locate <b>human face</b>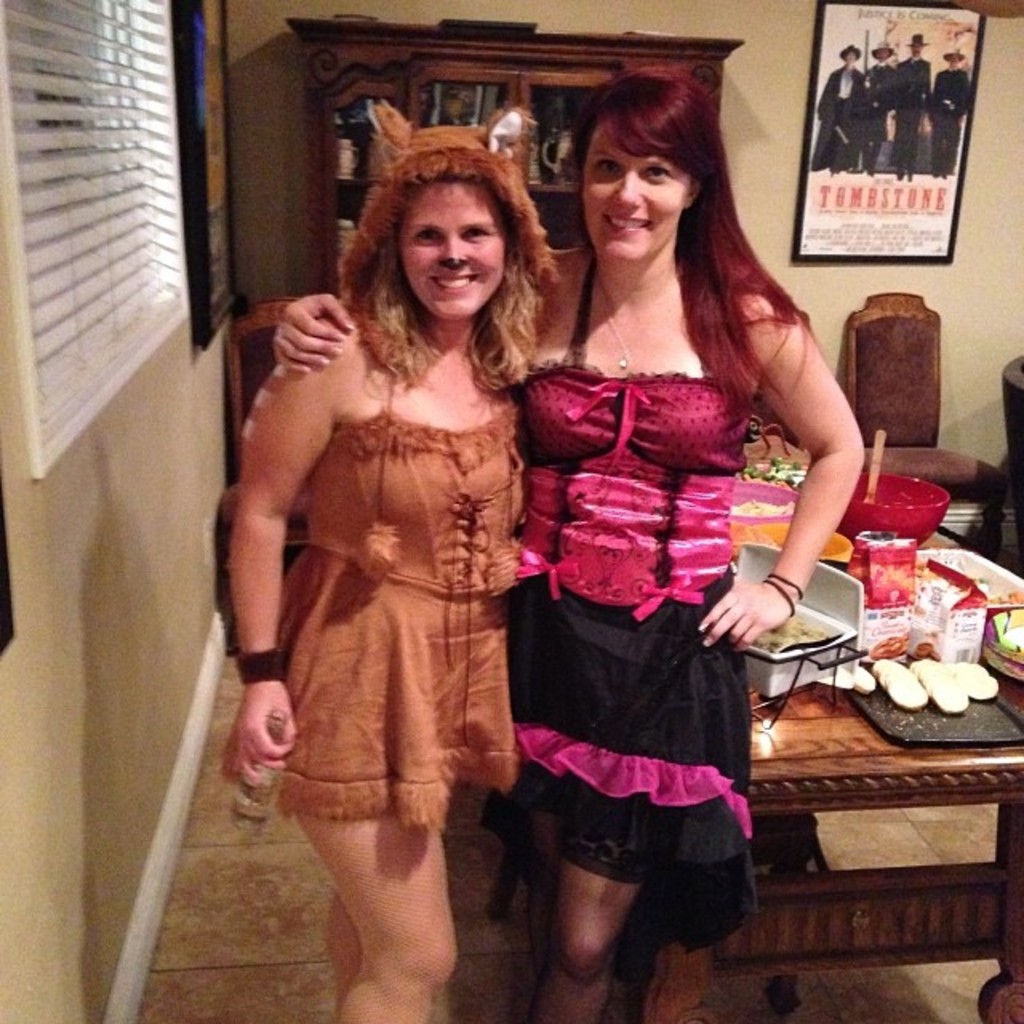
l=835, t=43, r=862, b=69
